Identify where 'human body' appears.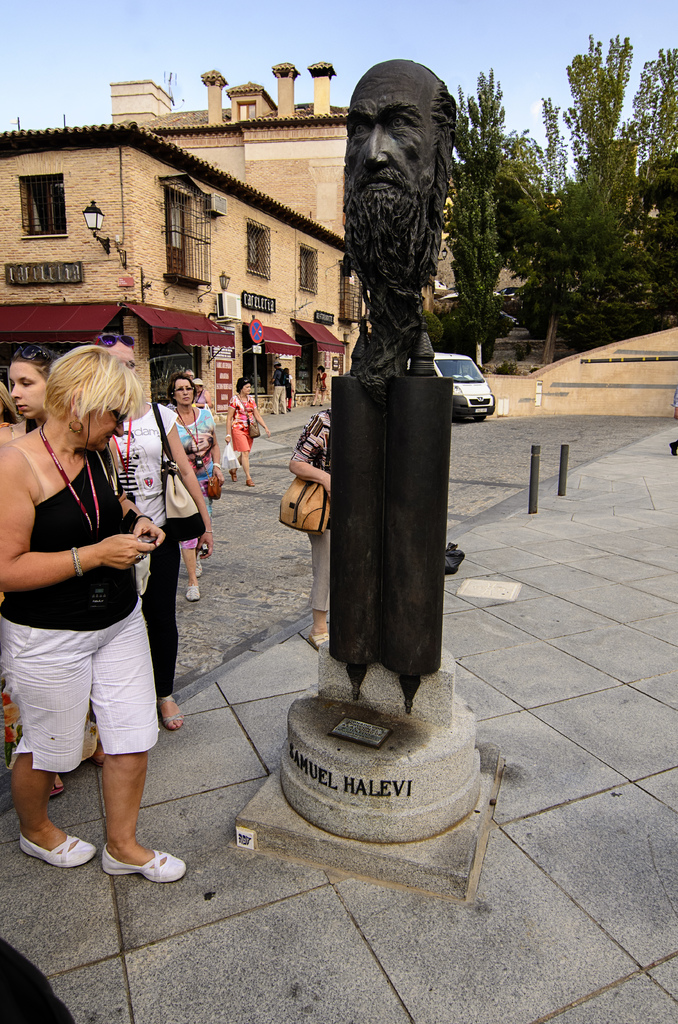
Appears at left=5, top=344, right=174, bottom=870.
